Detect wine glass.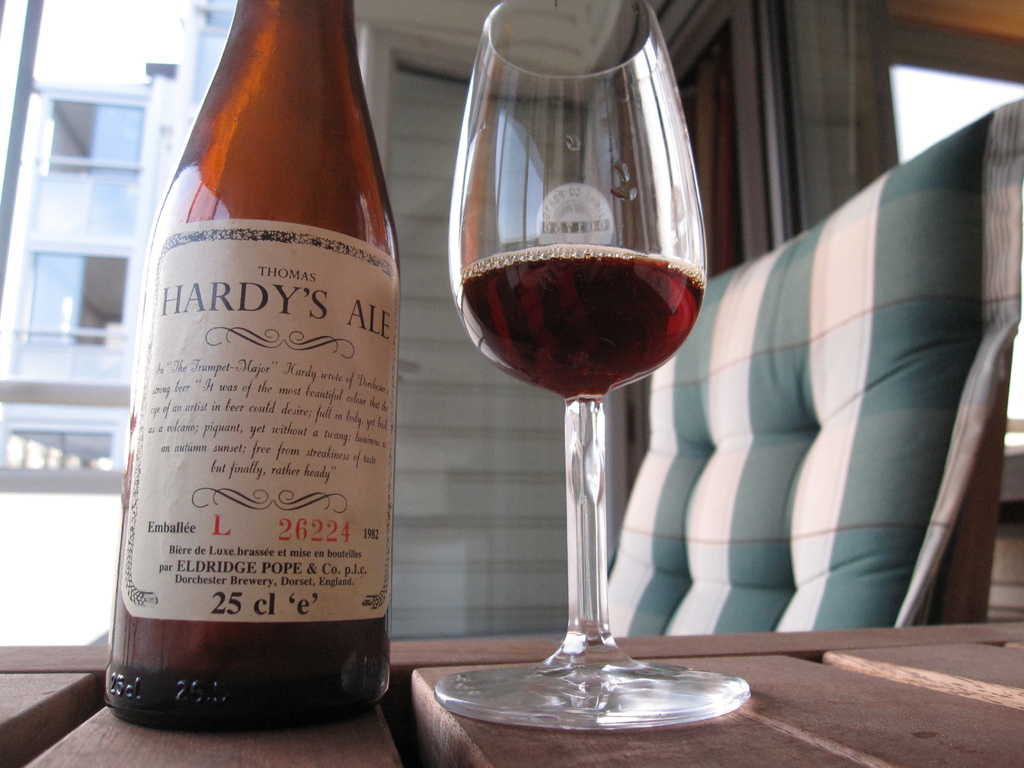
Detected at pyautogui.locateOnScreen(431, 0, 752, 730).
